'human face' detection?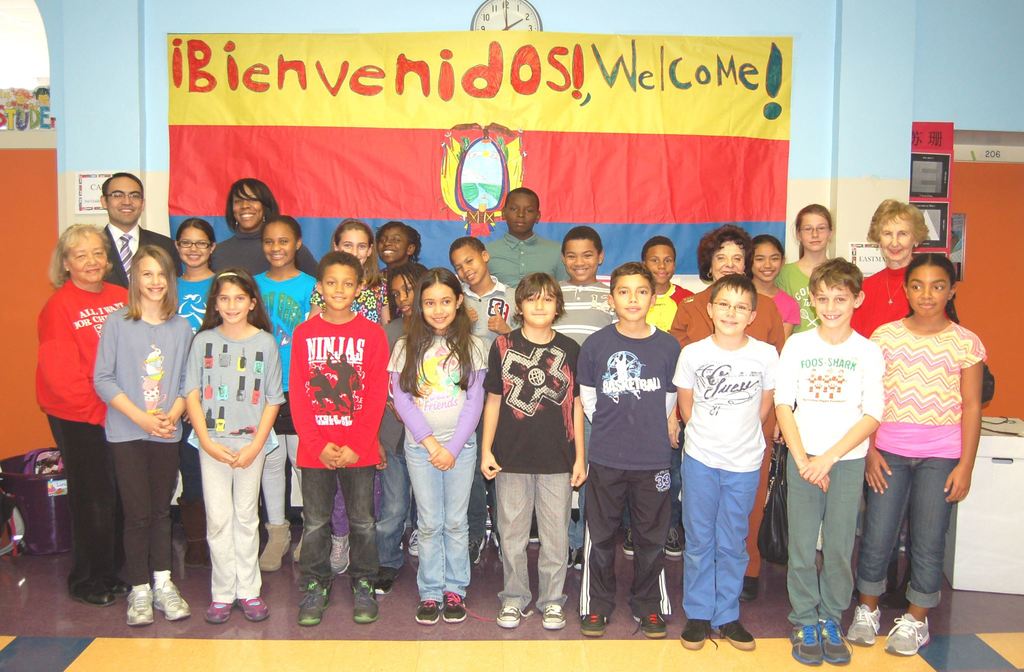
pyautogui.locateOnScreen(216, 279, 252, 318)
